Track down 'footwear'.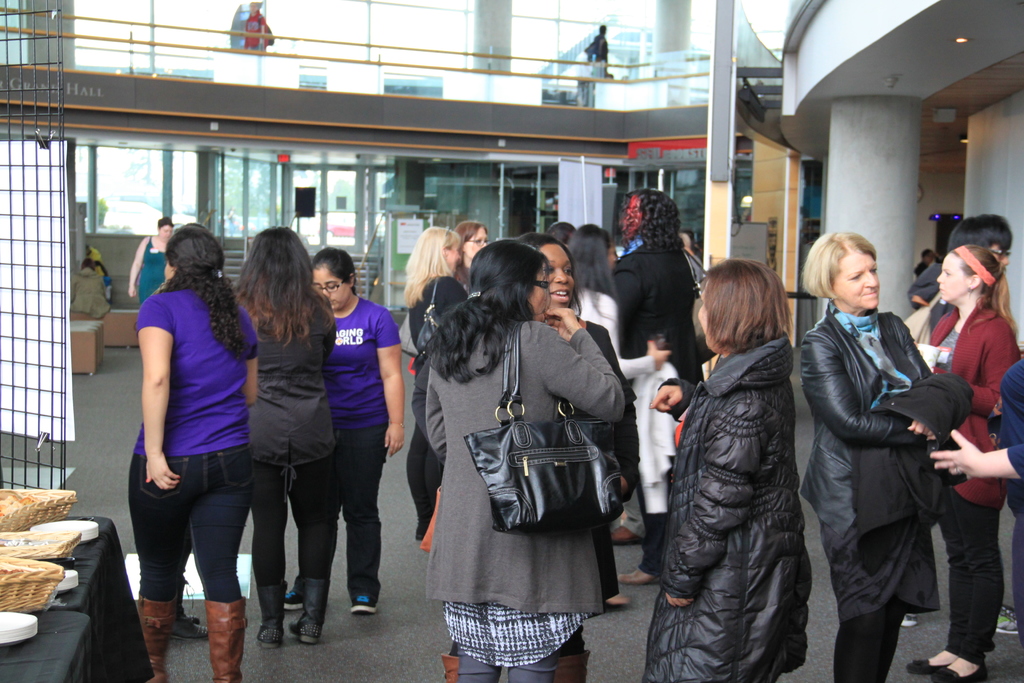
Tracked to [552, 650, 588, 682].
